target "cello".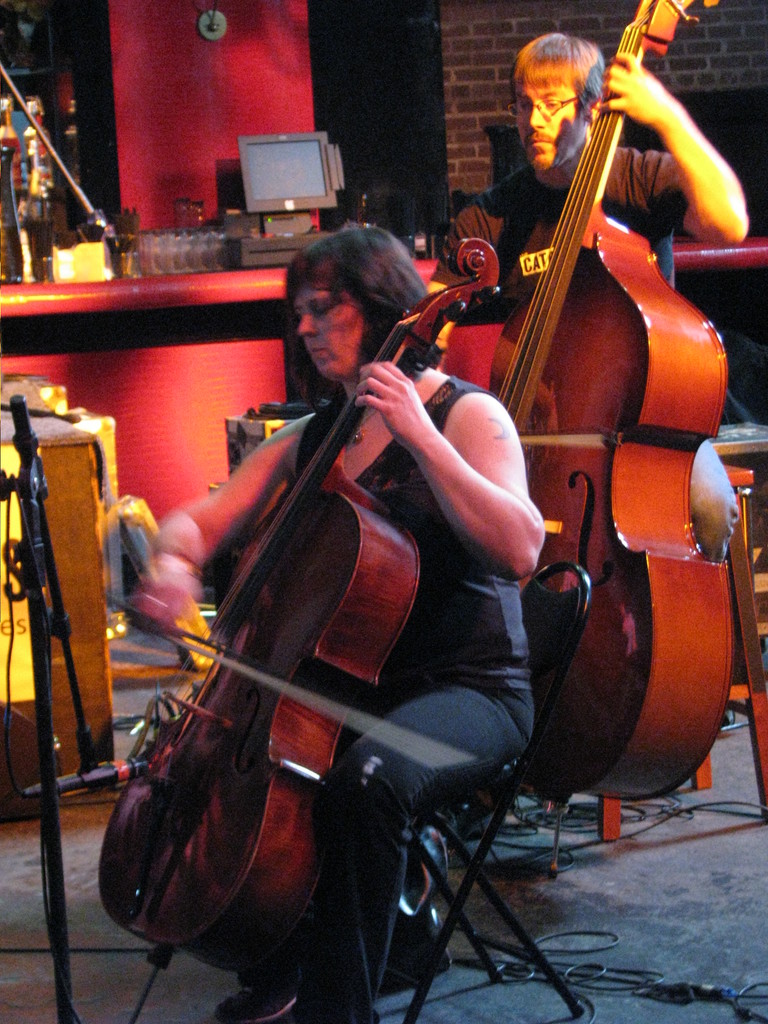
Target region: [x1=107, y1=240, x2=502, y2=1023].
